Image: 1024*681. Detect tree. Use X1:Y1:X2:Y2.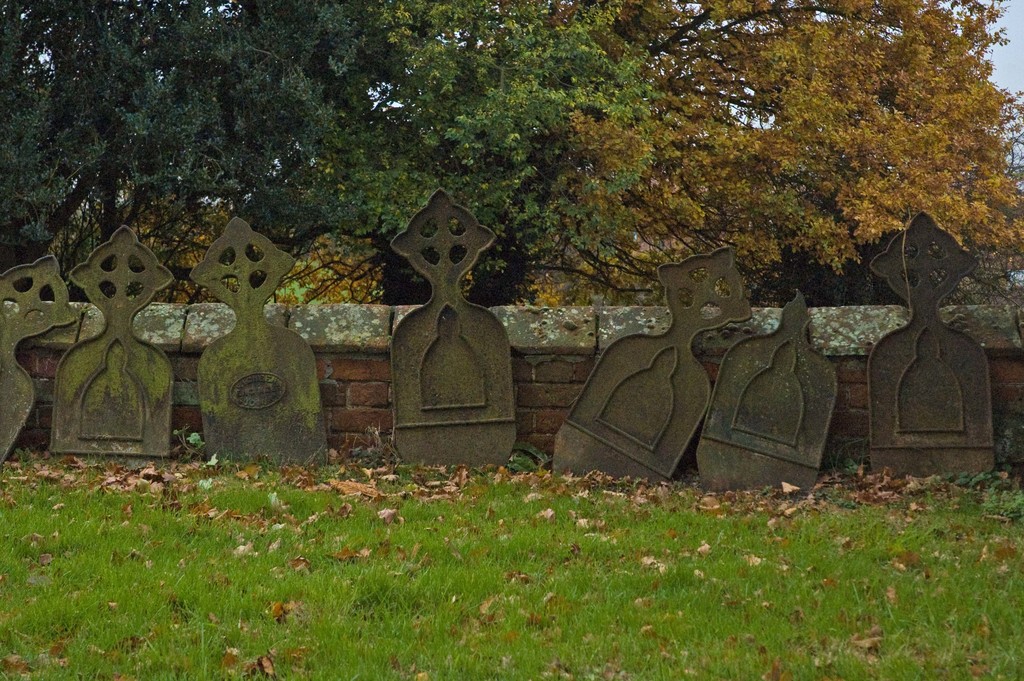
148:0:1023:302.
